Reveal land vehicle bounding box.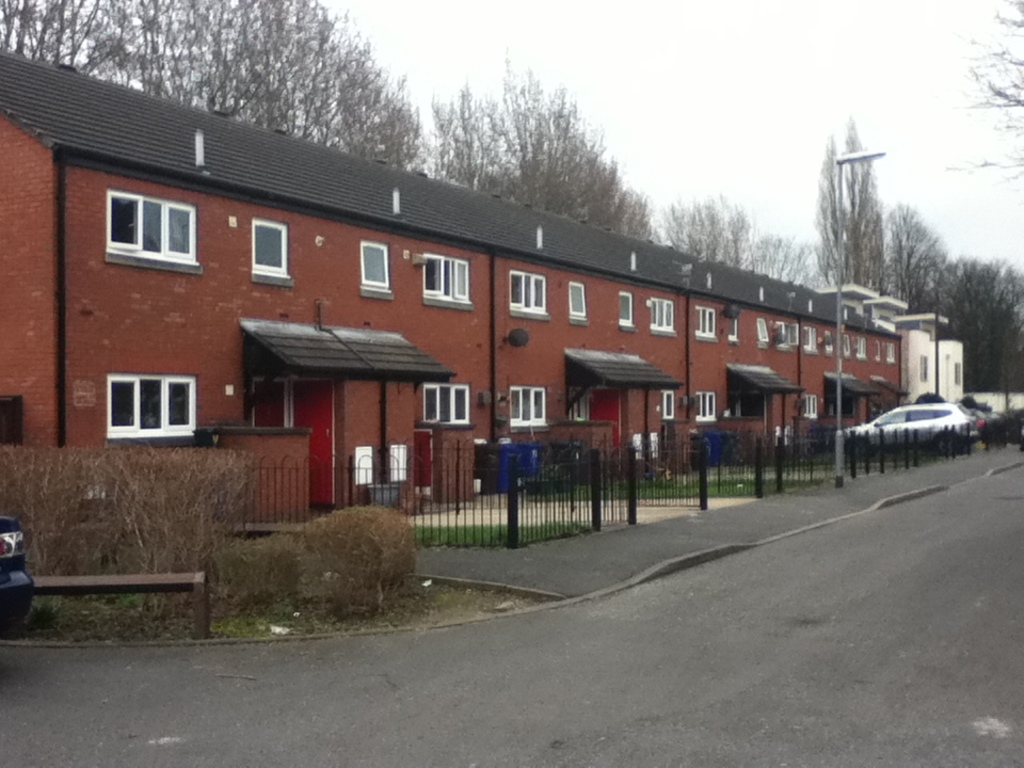
Revealed: region(836, 396, 983, 458).
